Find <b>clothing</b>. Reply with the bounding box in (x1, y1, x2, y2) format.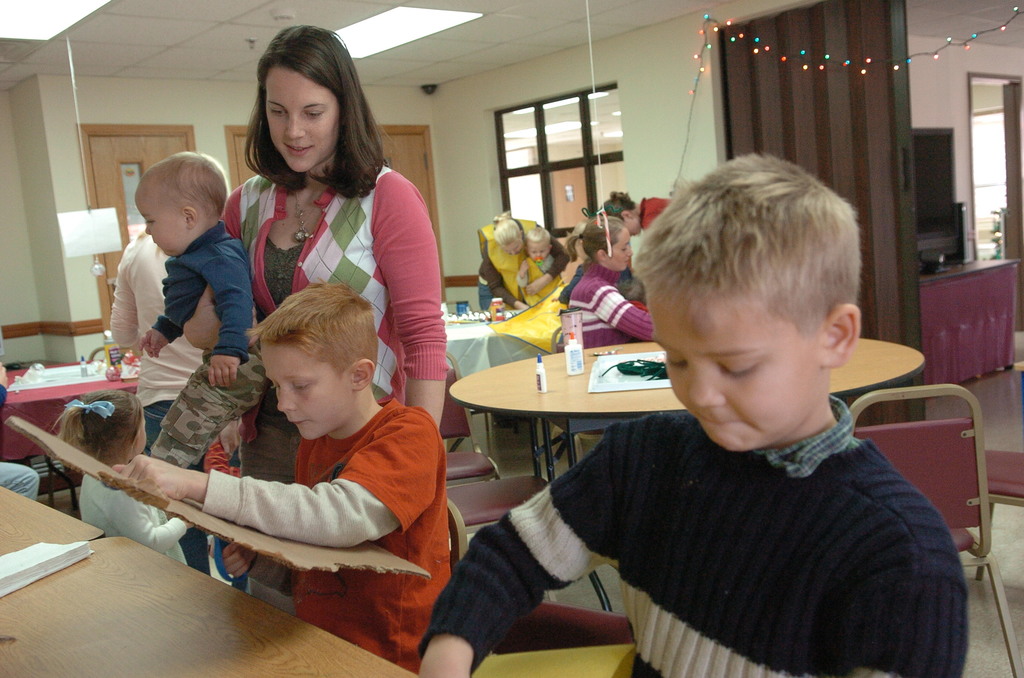
(0, 382, 39, 499).
